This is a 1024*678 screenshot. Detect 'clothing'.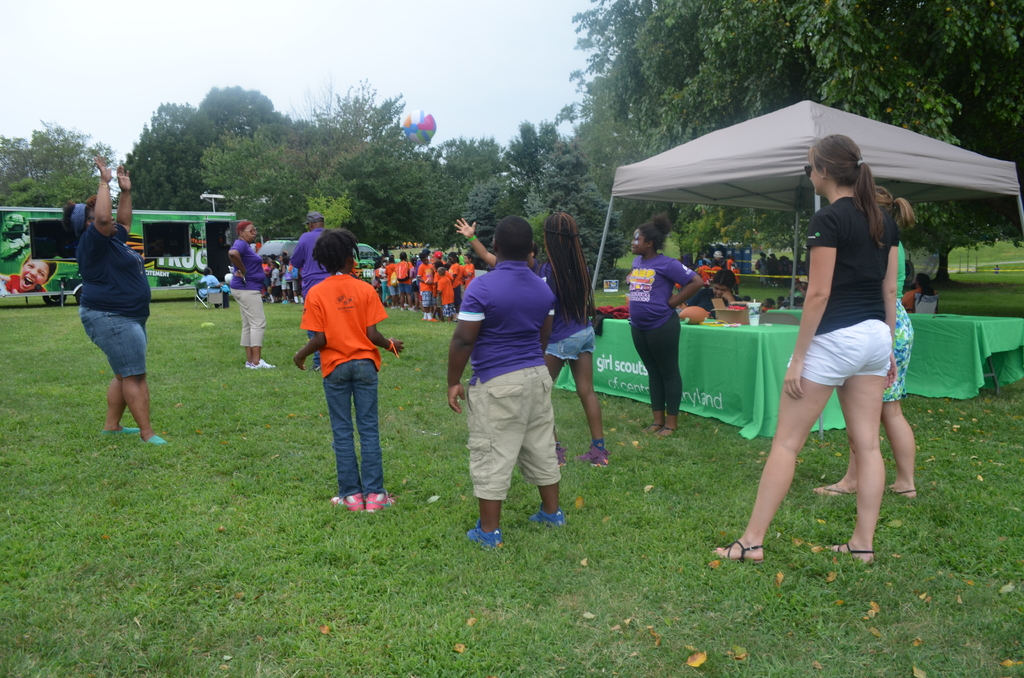
bbox=(685, 286, 738, 316).
